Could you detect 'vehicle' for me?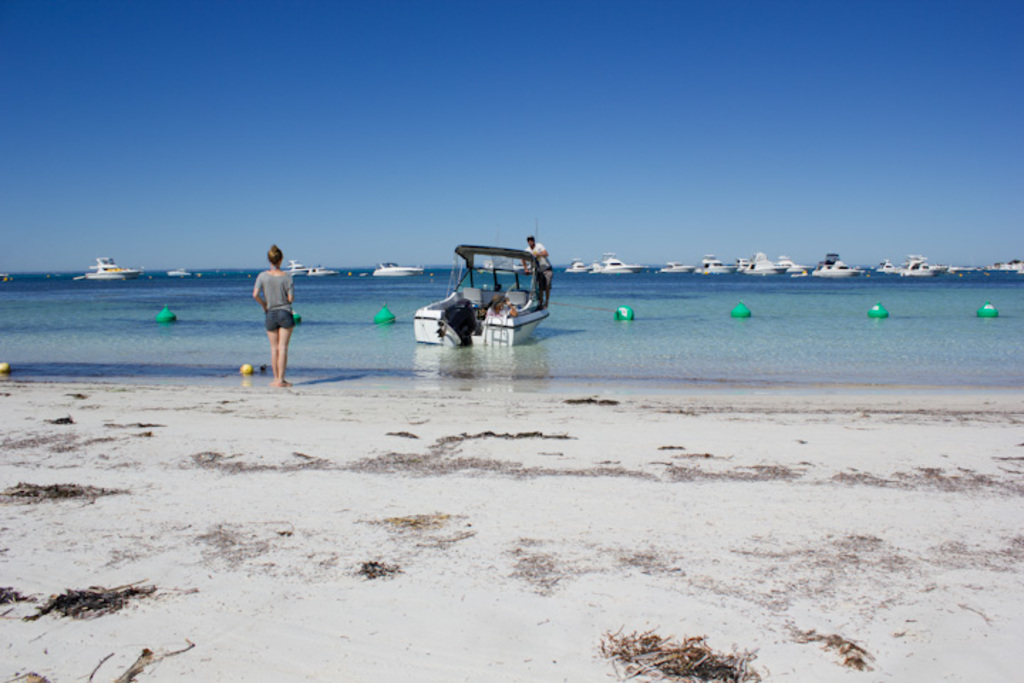
Detection result: crop(731, 253, 751, 276).
